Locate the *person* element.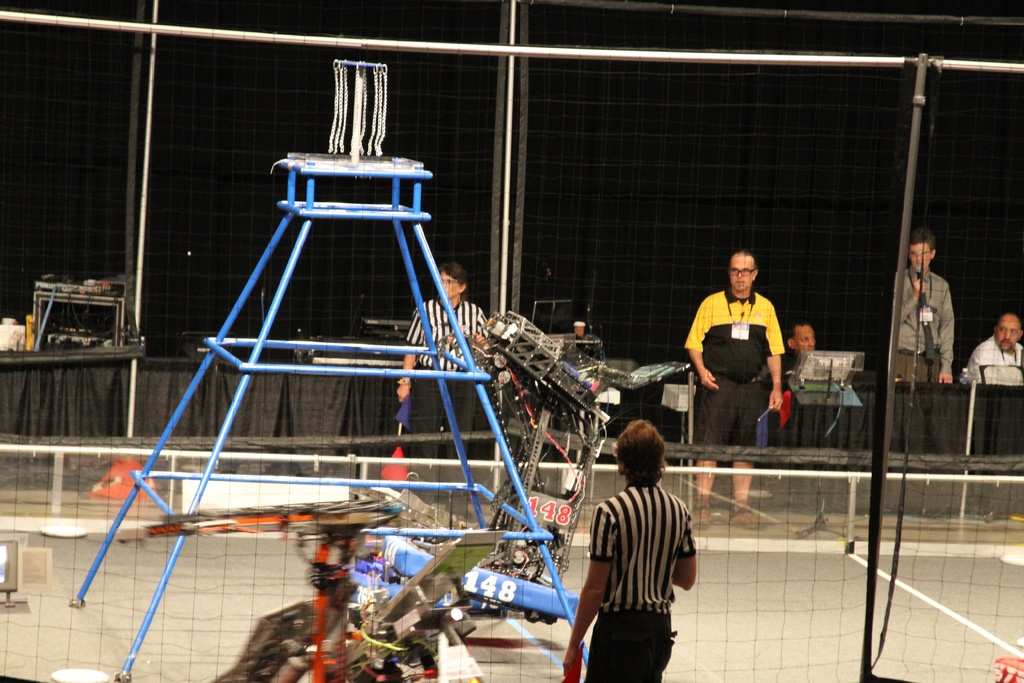
Element bbox: 390/259/483/461.
